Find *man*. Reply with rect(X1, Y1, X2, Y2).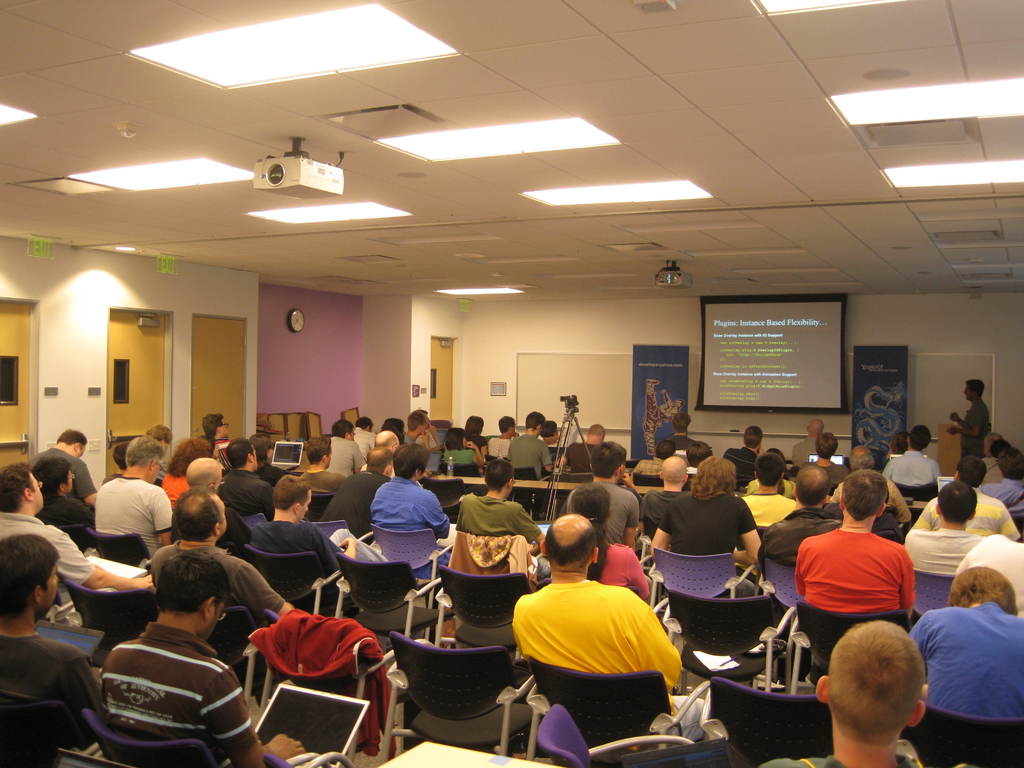
rect(564, 421, 609, 468).
